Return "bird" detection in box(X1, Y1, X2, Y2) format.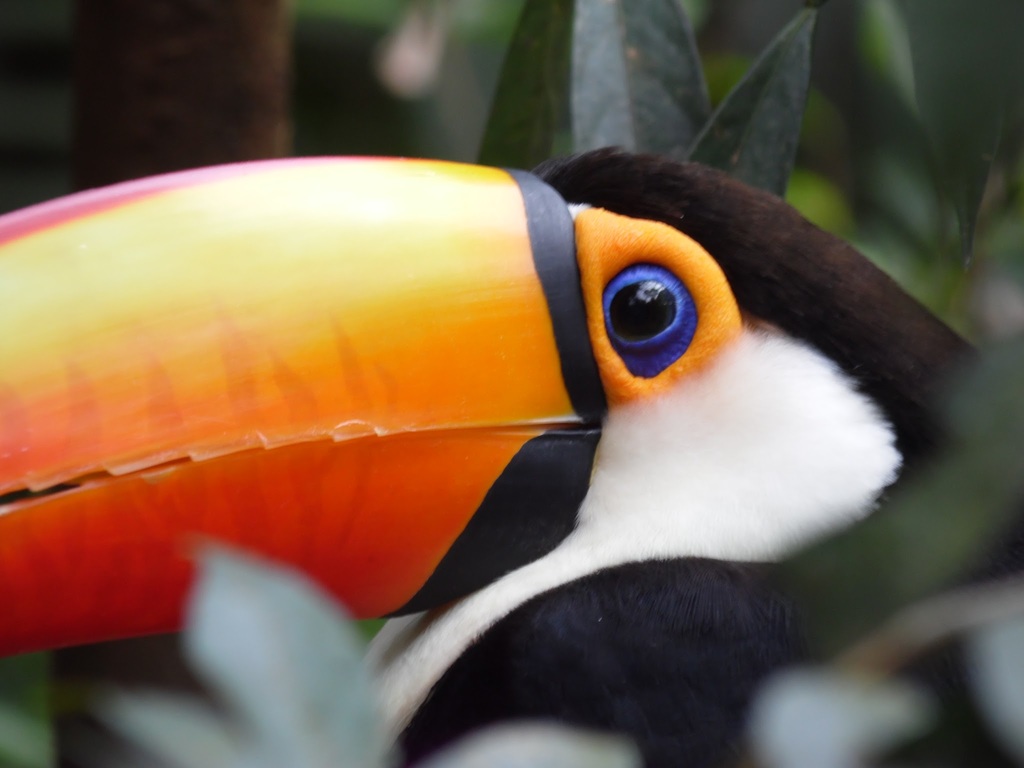
box(0, 135, 938, 754).
